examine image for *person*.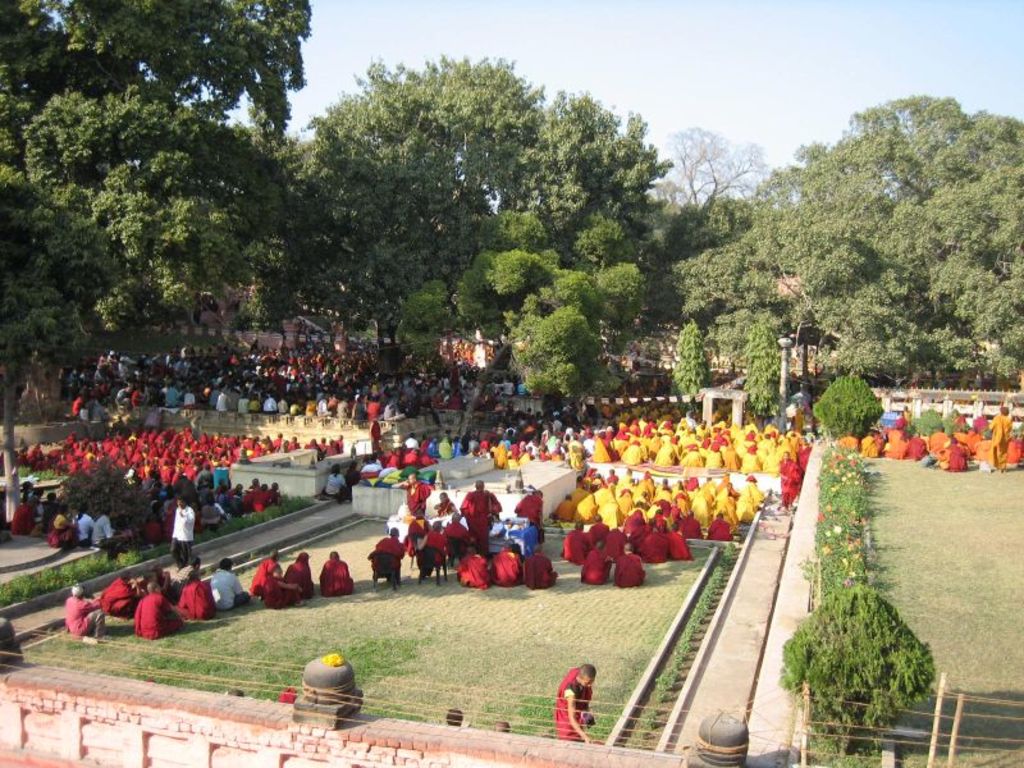
Examination result: [682,445,704,467].
